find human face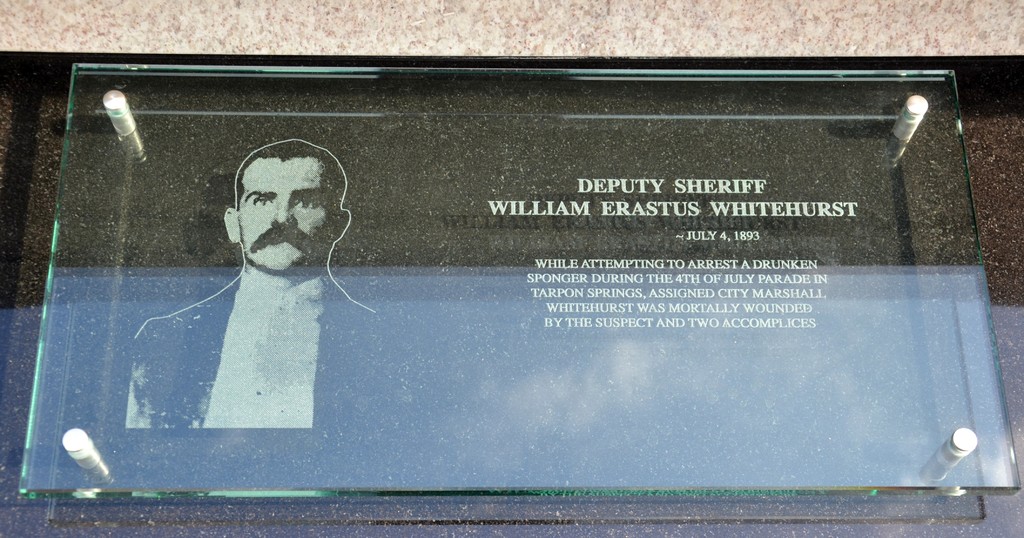
locate(236, 160, 340, 272)
